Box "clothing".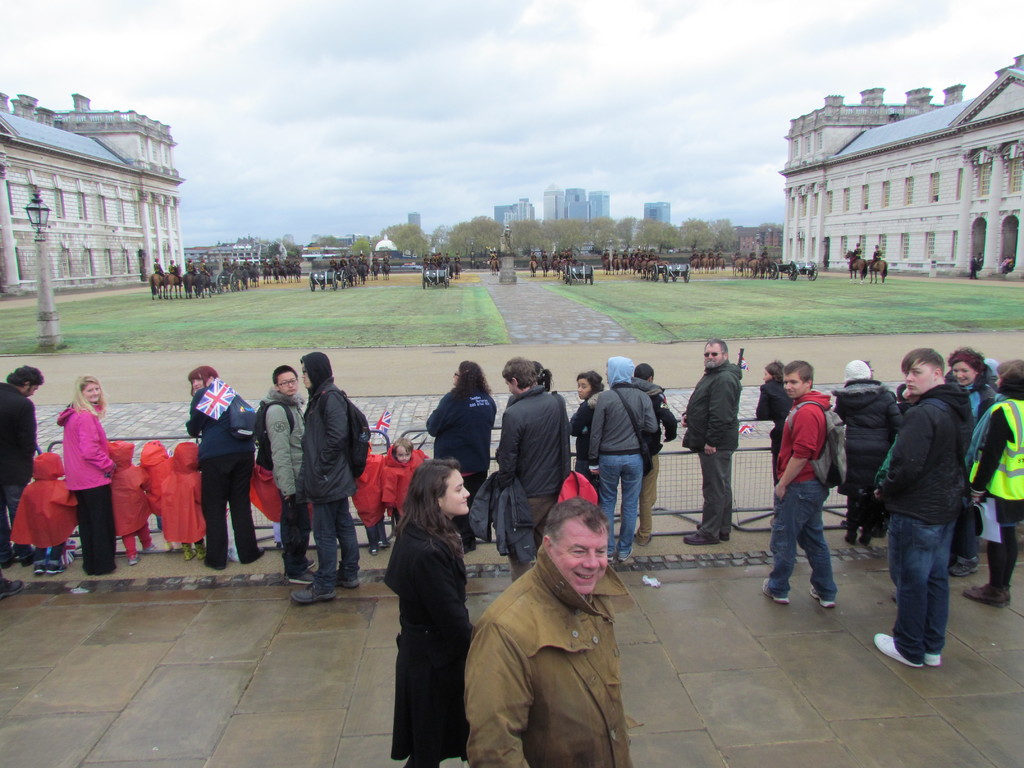
rect(611, 252, 619, 265).
